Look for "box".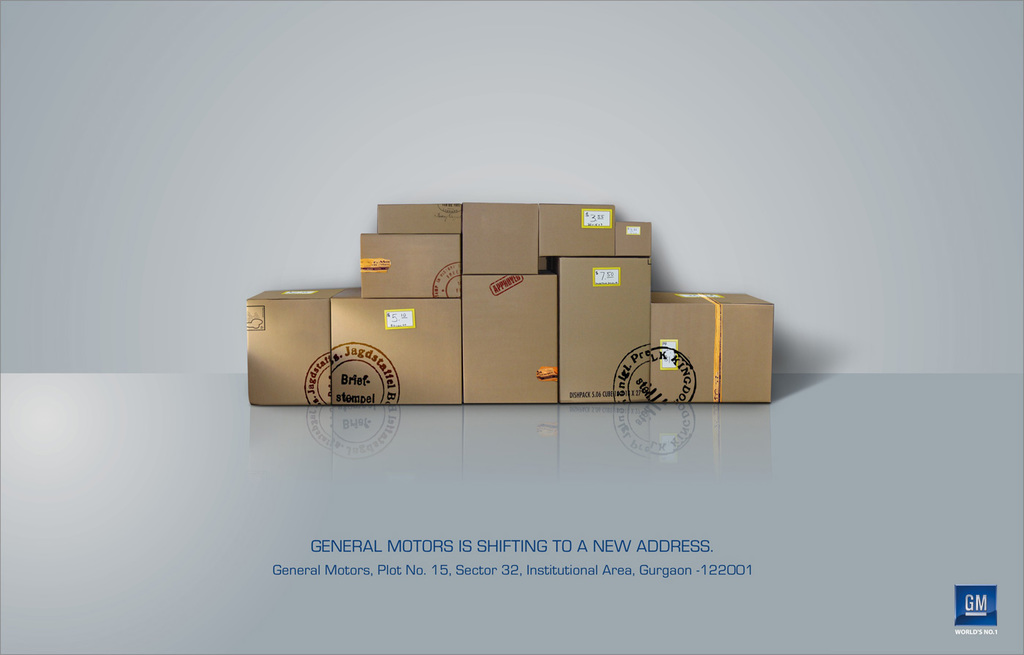
Found: x1=647, y1=289, x2=778, y2=406.
